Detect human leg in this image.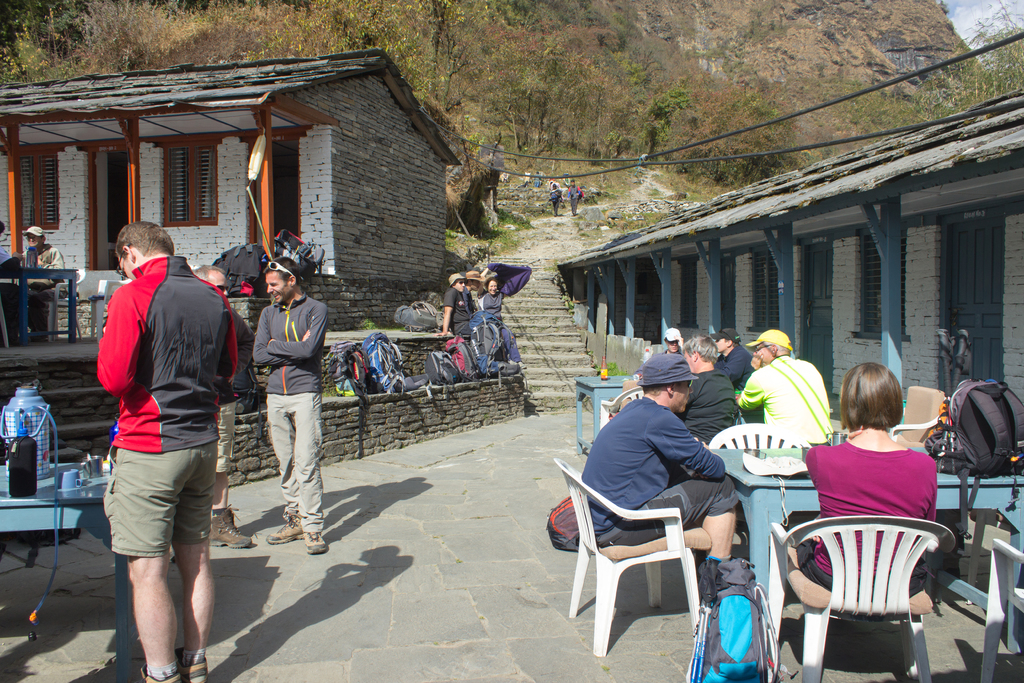
Detection: (x1=289, y1=372, x2=329, y2=551).
